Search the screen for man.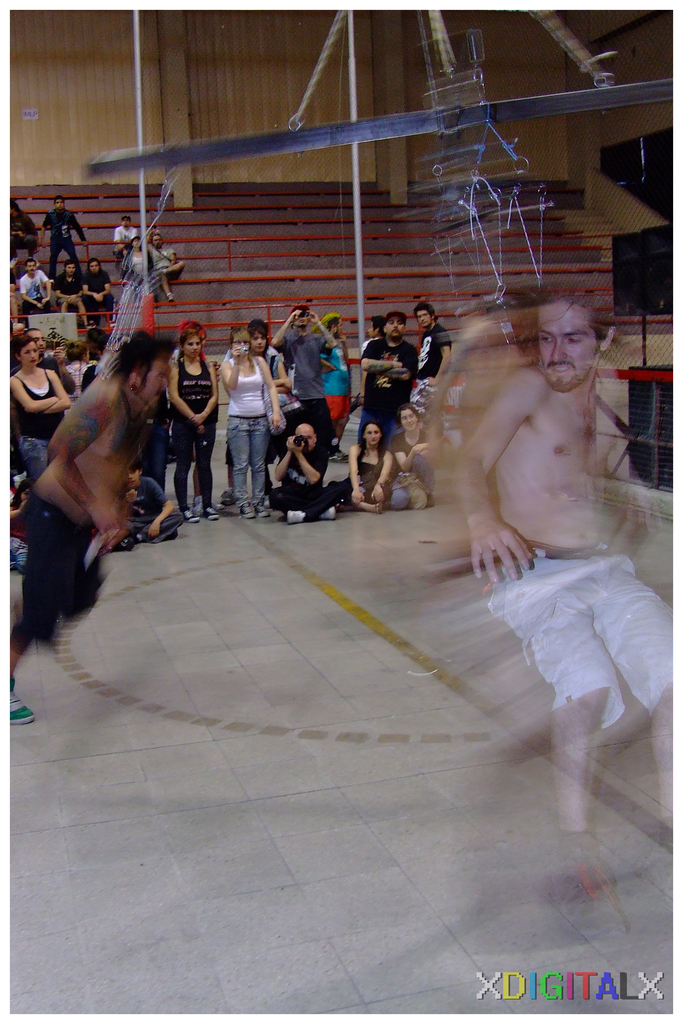
Found at select_region(4, 313, 205, 667).
